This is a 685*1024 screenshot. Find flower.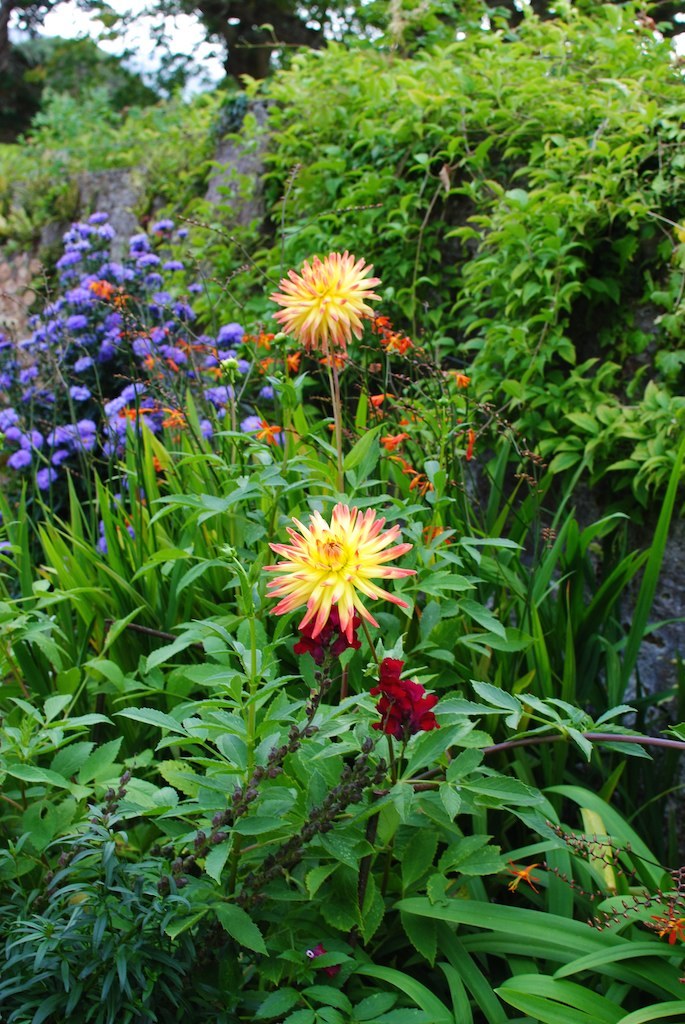
Bounding box: (461, 430, 481, 461).
